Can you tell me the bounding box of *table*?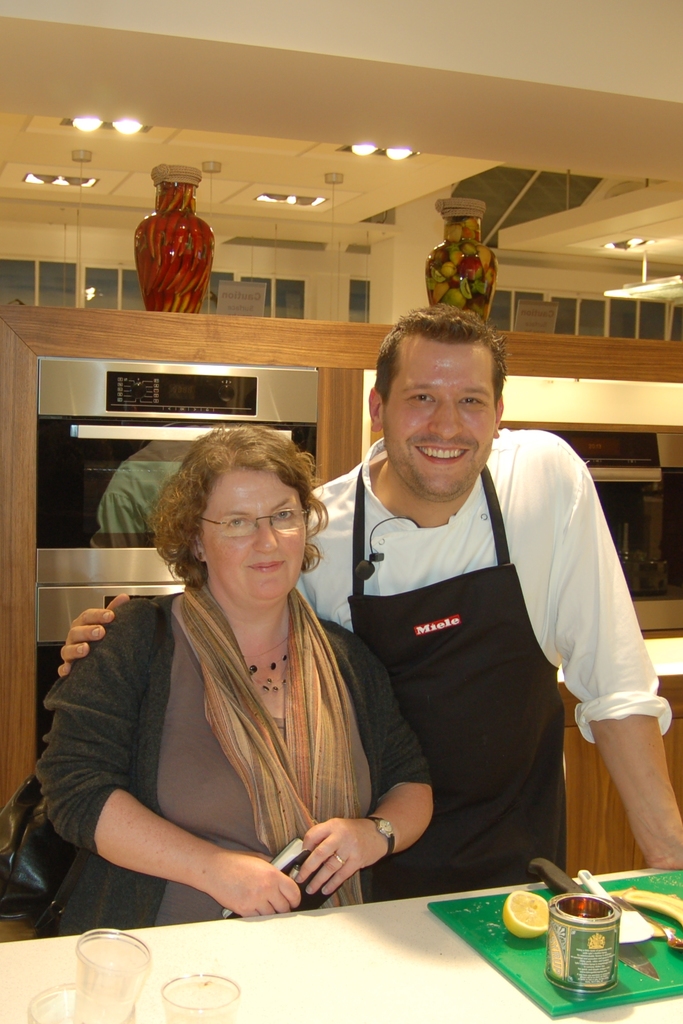
bbox(0, 856, 682, 1016).
